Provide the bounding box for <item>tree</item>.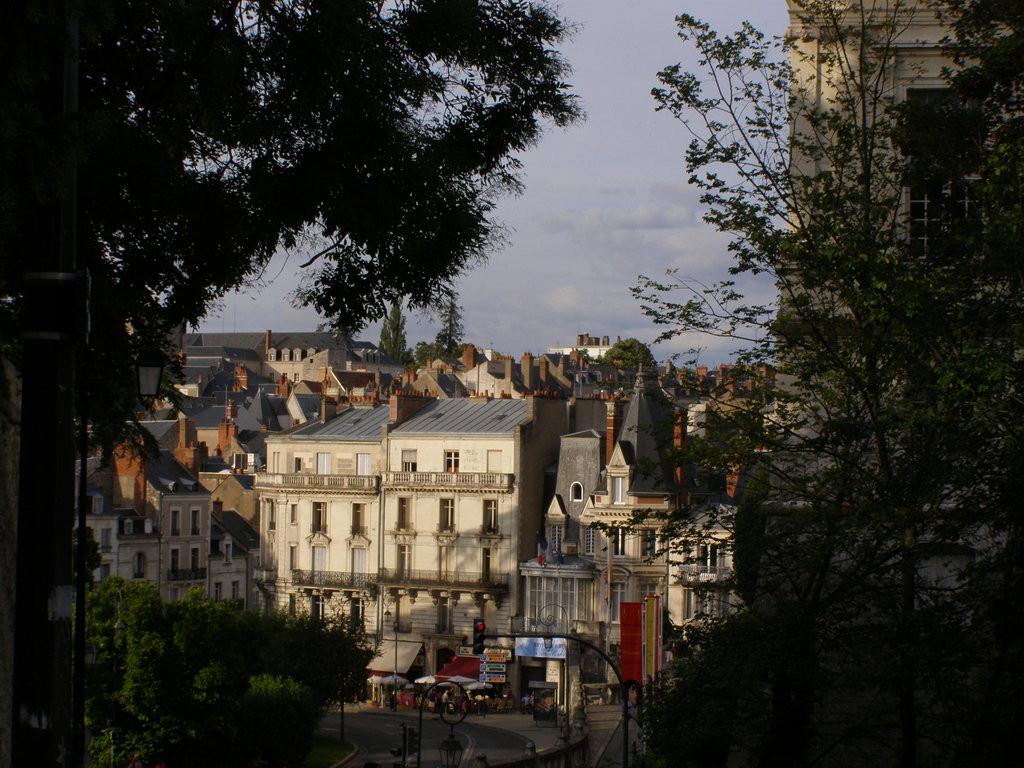
637:0:1023:767.
